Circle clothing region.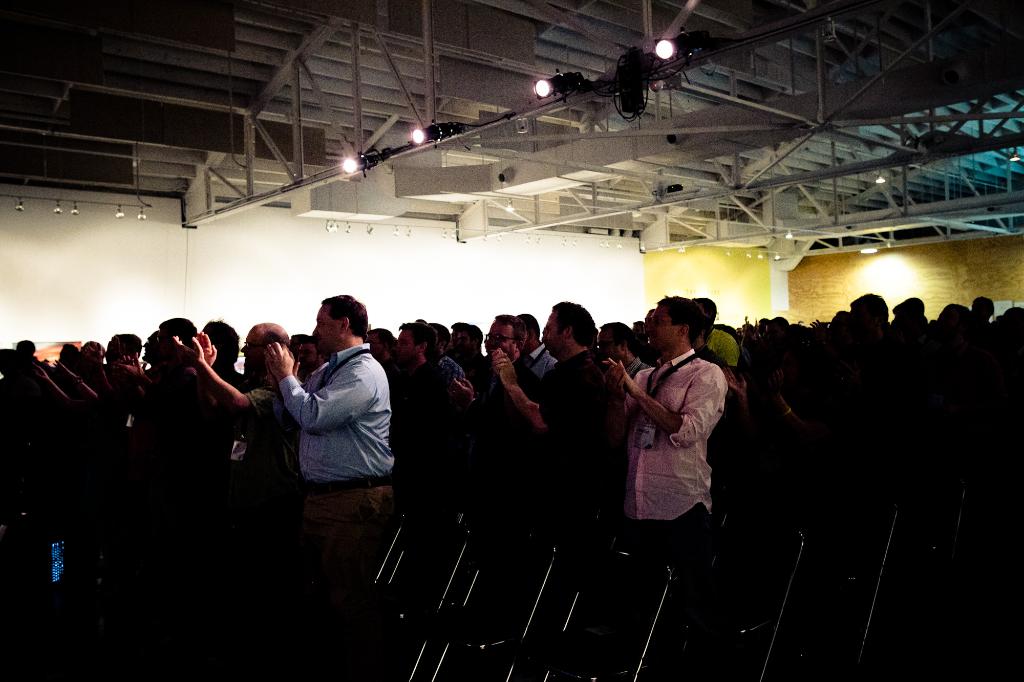
Region: [507, 349, 561, 383].
